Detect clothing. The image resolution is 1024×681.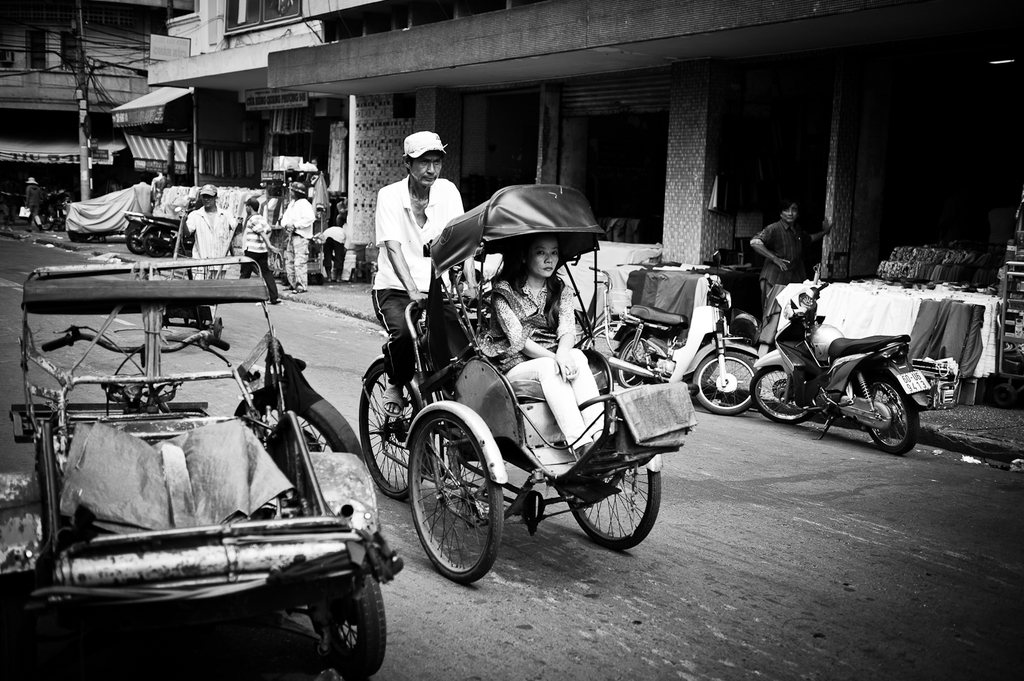
26,202,46,231.
